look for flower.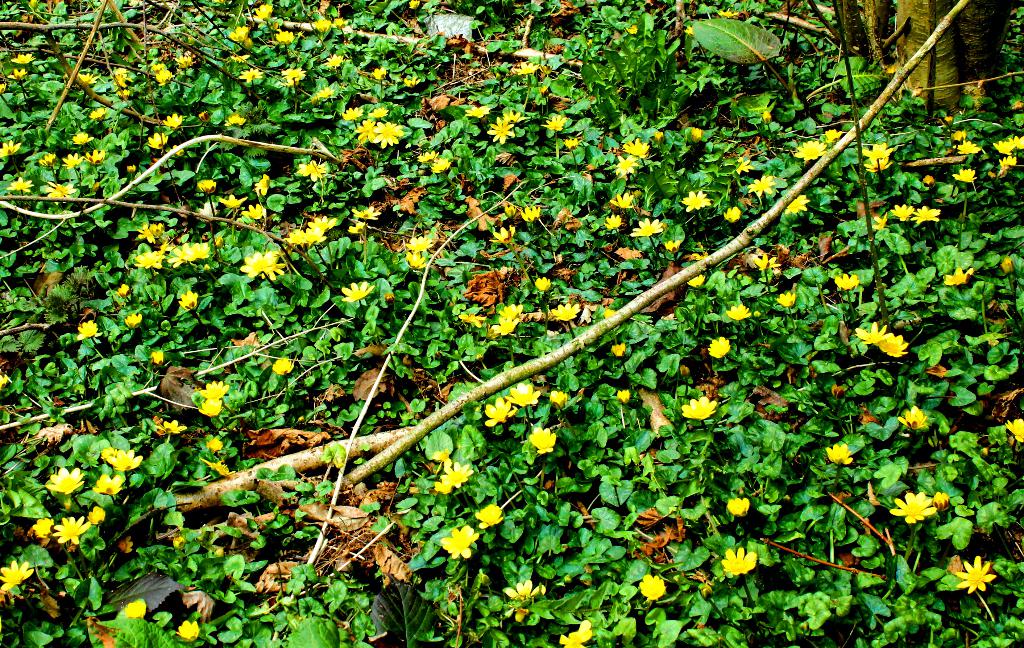
Found: <box>145,219,166,241</box>.
